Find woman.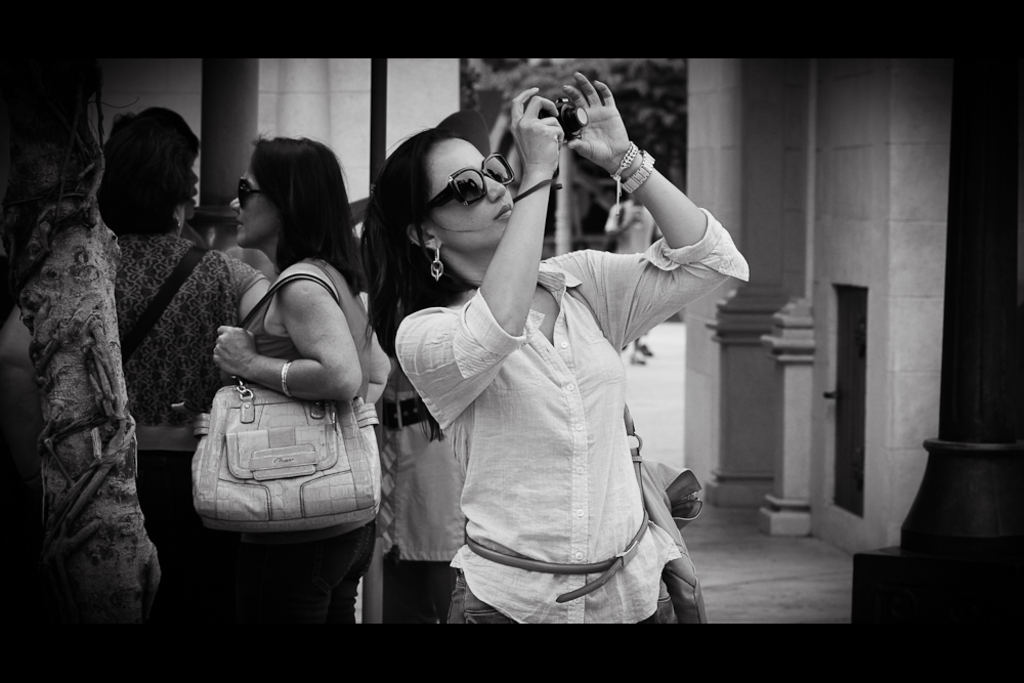
box(369, 70, 748, 623).
